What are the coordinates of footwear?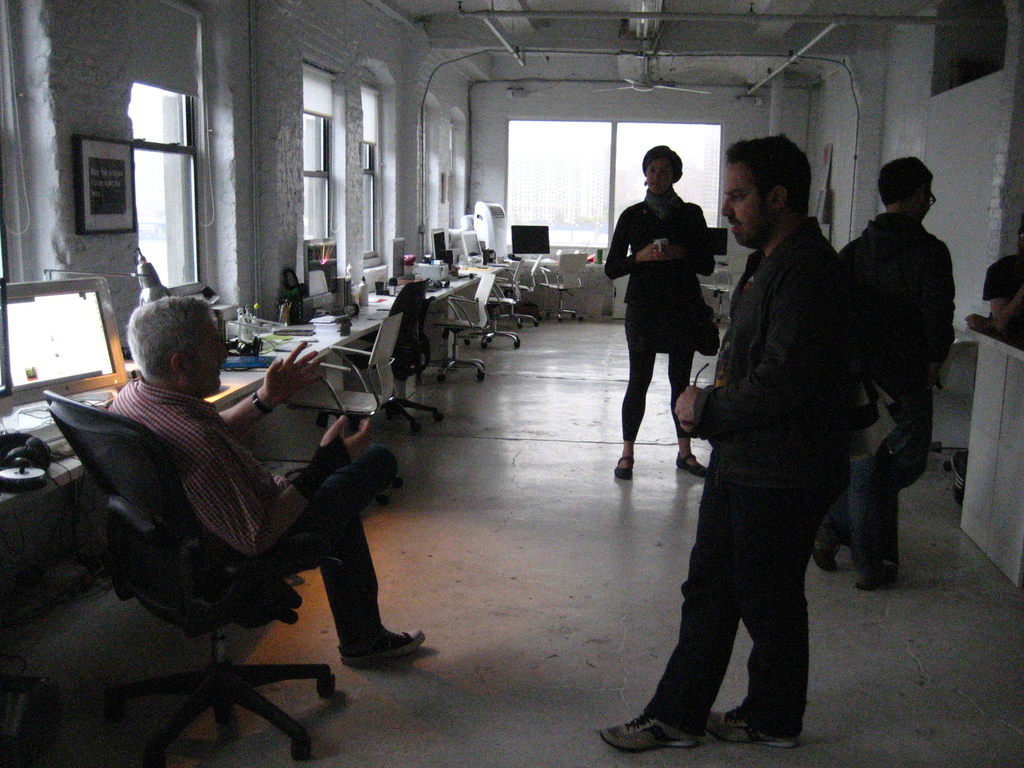
bbox=[813, 518, 842, 575].
